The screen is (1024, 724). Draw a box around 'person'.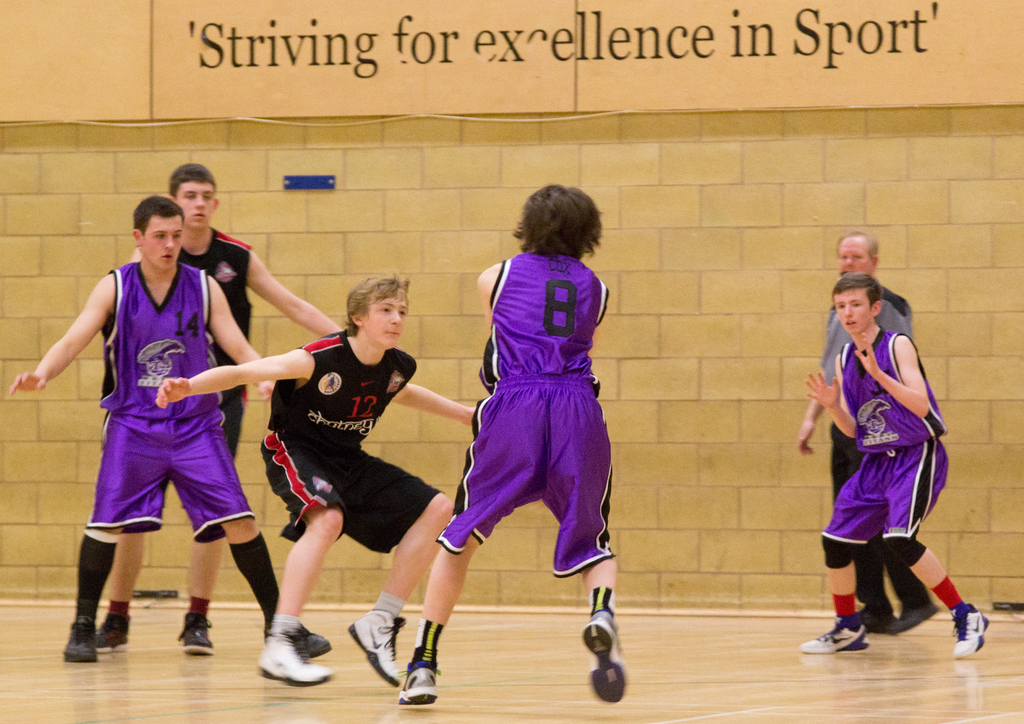
bbox=[398, 185, 626, 709].
